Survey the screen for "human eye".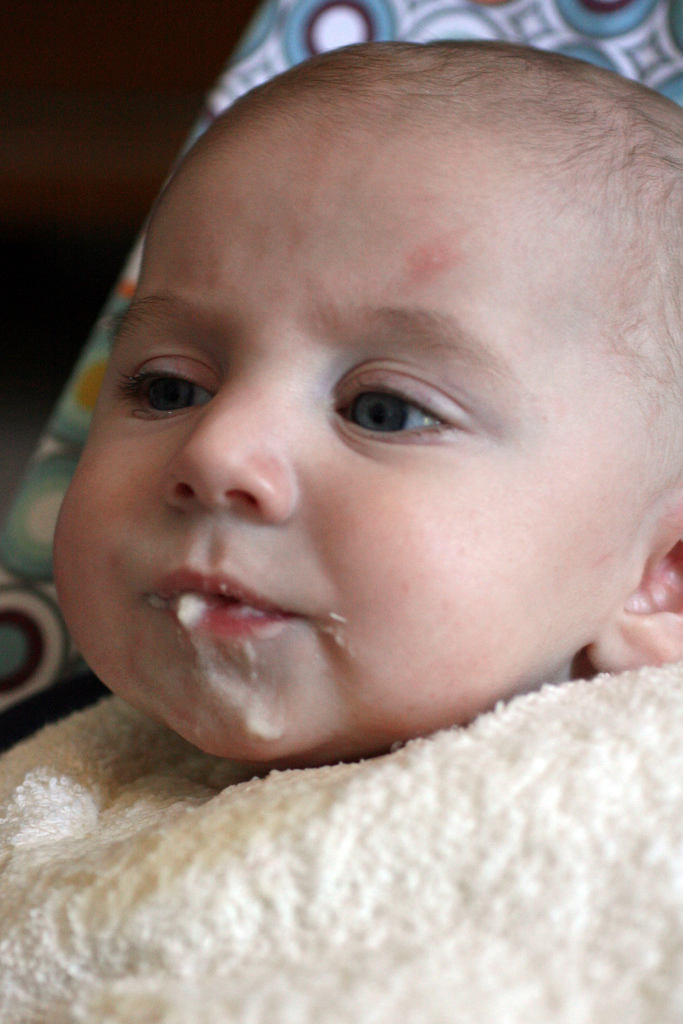
Survey found: Rect(324, 355, 471, 451).
